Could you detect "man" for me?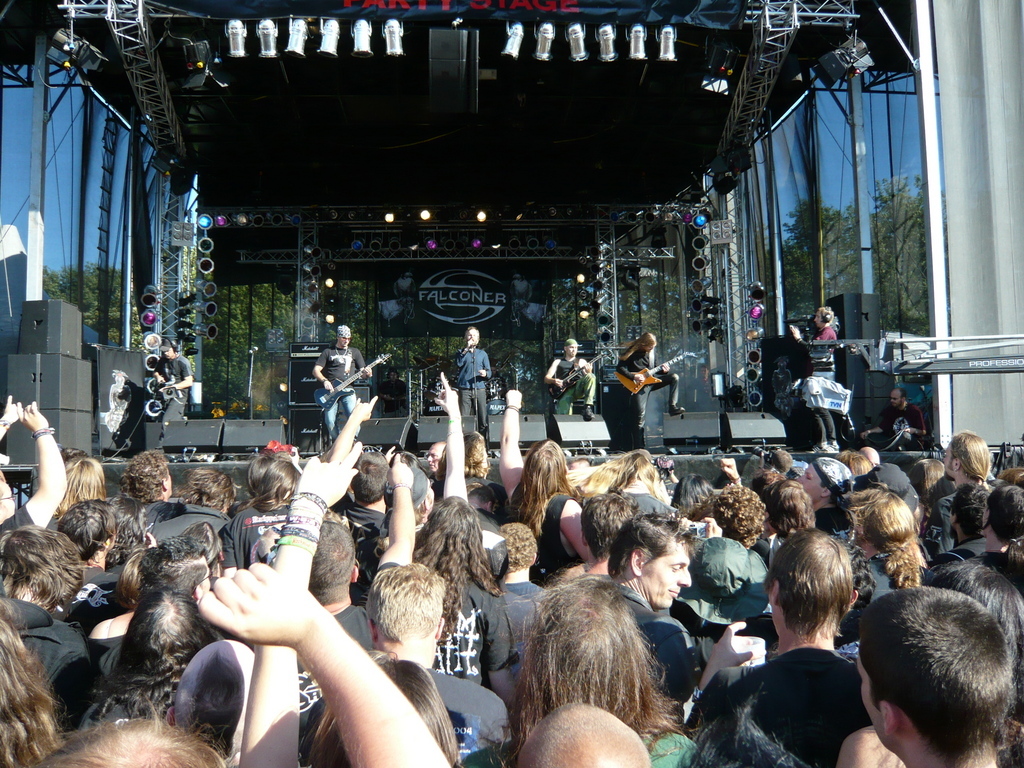
Detection result: 154, 338, 192, 419.
